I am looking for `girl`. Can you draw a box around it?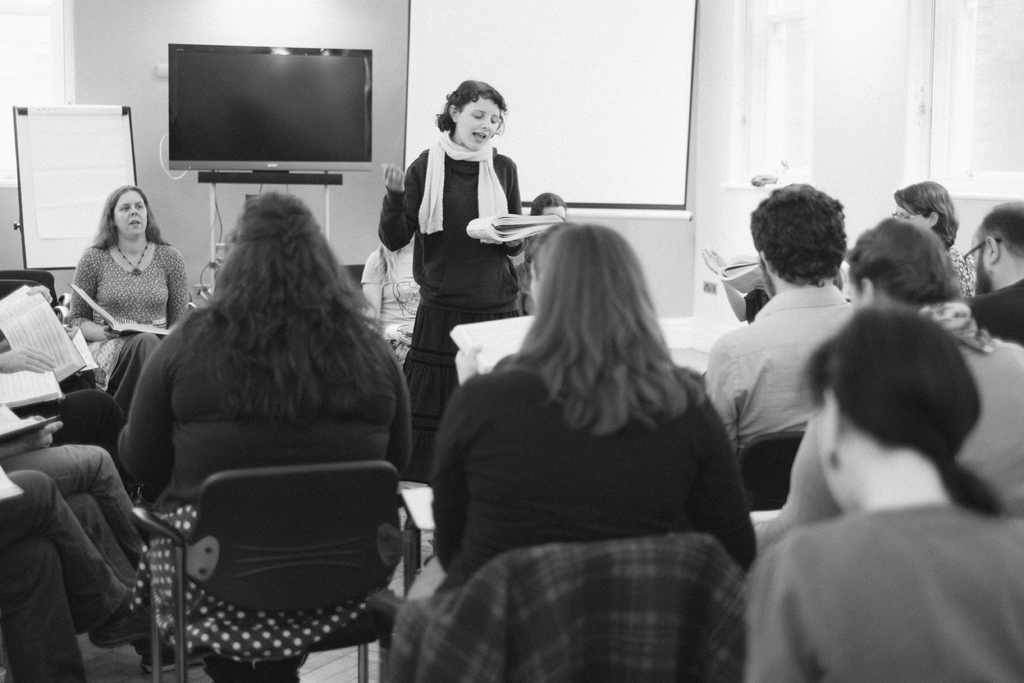
Sure, the bounding box is BBox(377, 81, 524, 507).
